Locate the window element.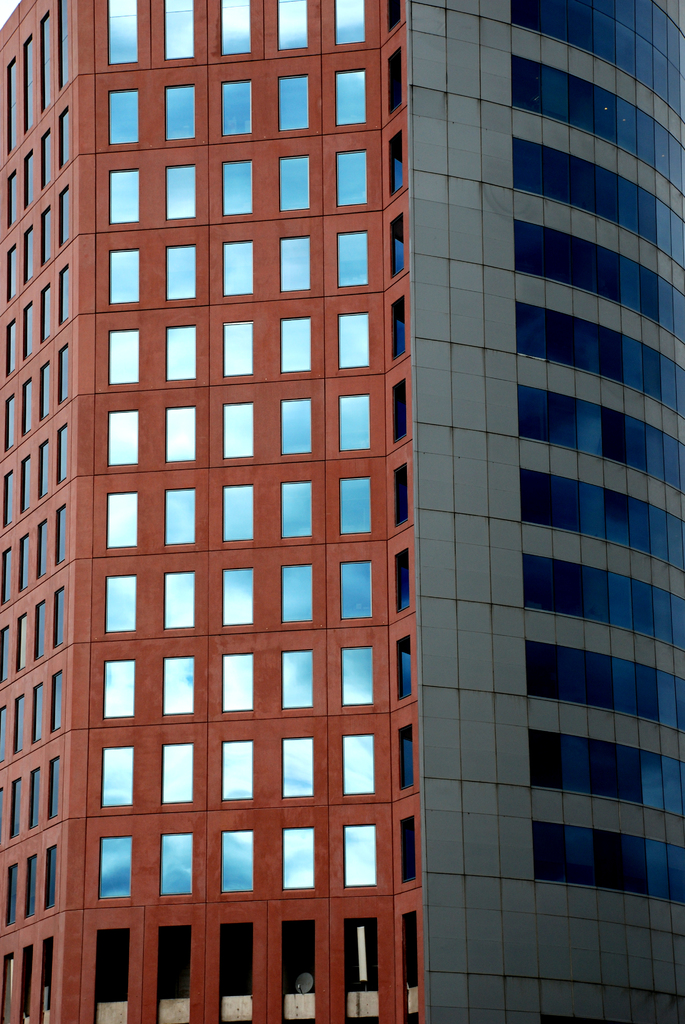
Element bbox: 60/344/71/403.
